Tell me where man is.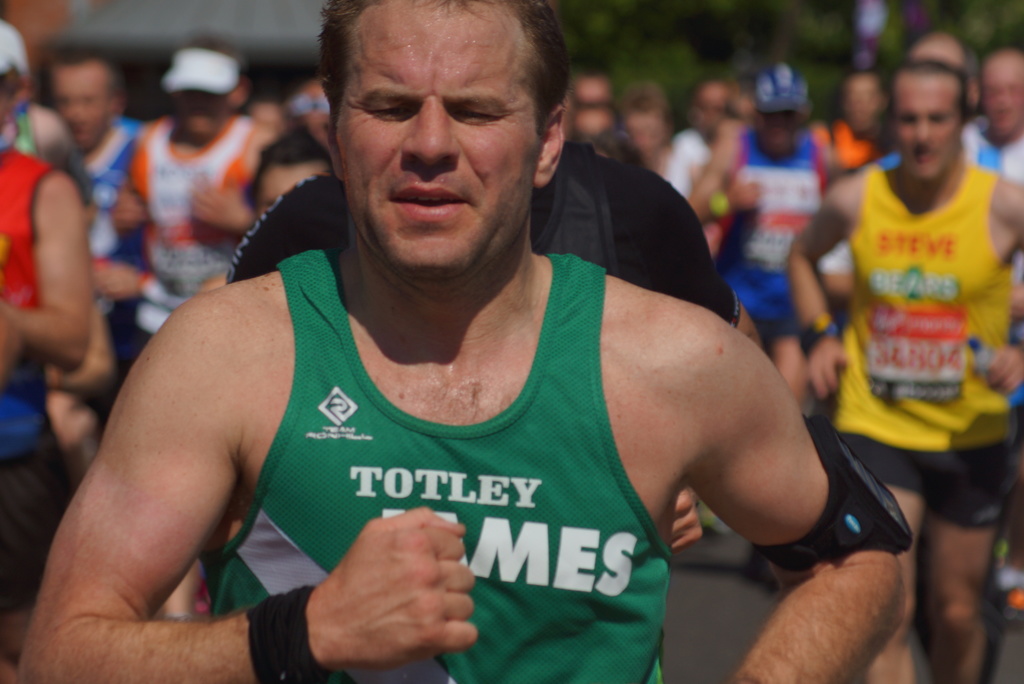
man is at detection(43, 32, 148, 480).
